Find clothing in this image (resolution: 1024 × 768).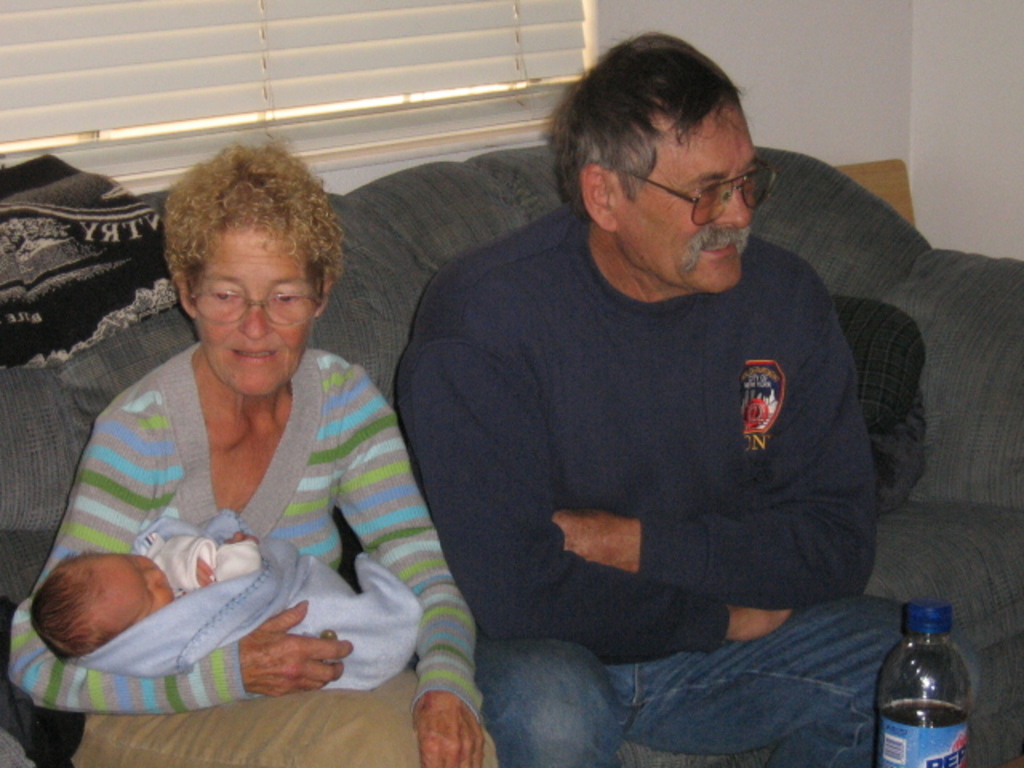
144/536/264/597.
